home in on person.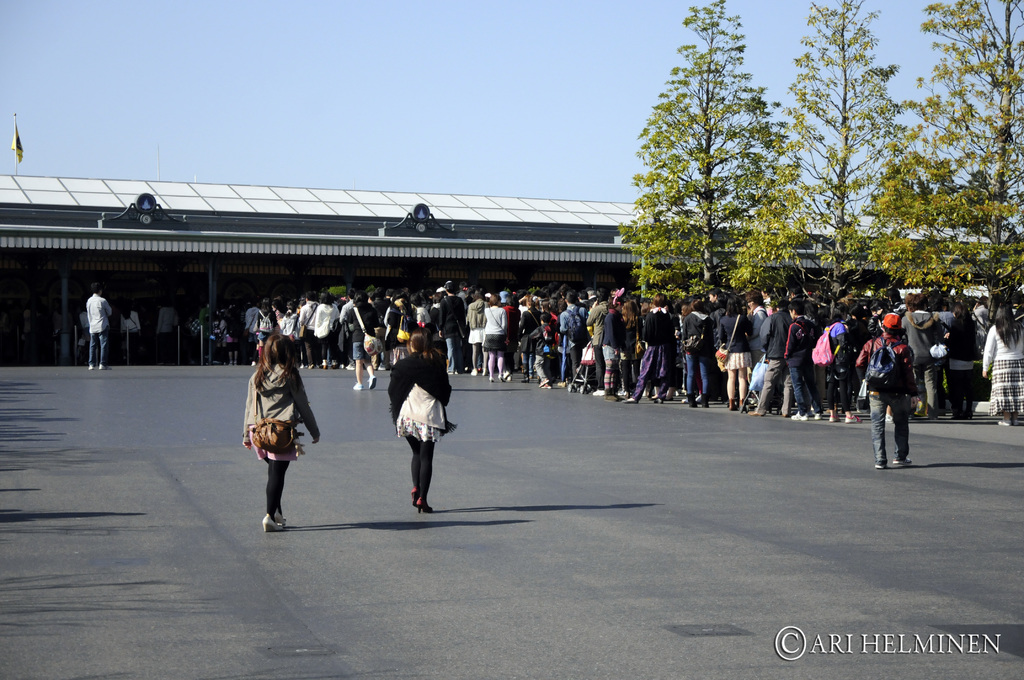
Homed in at {"left": 851, "top": 310, "right": 918, "bottom": 471}.
